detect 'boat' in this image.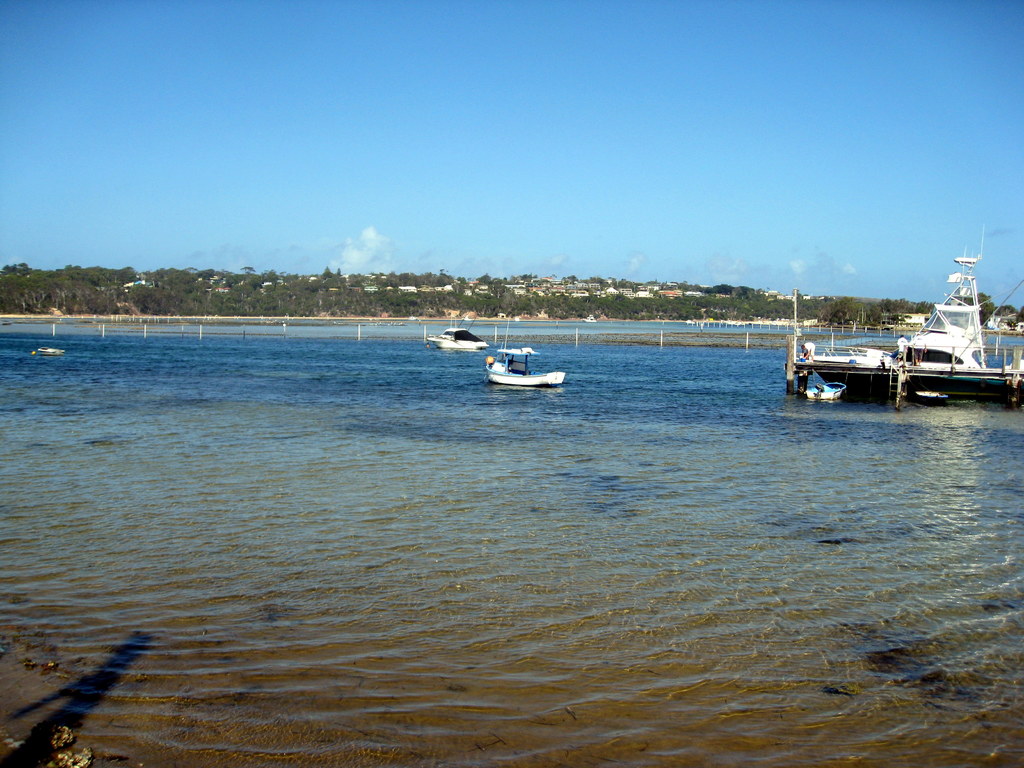
Detection: locate(783, 279, 1005, 401).
